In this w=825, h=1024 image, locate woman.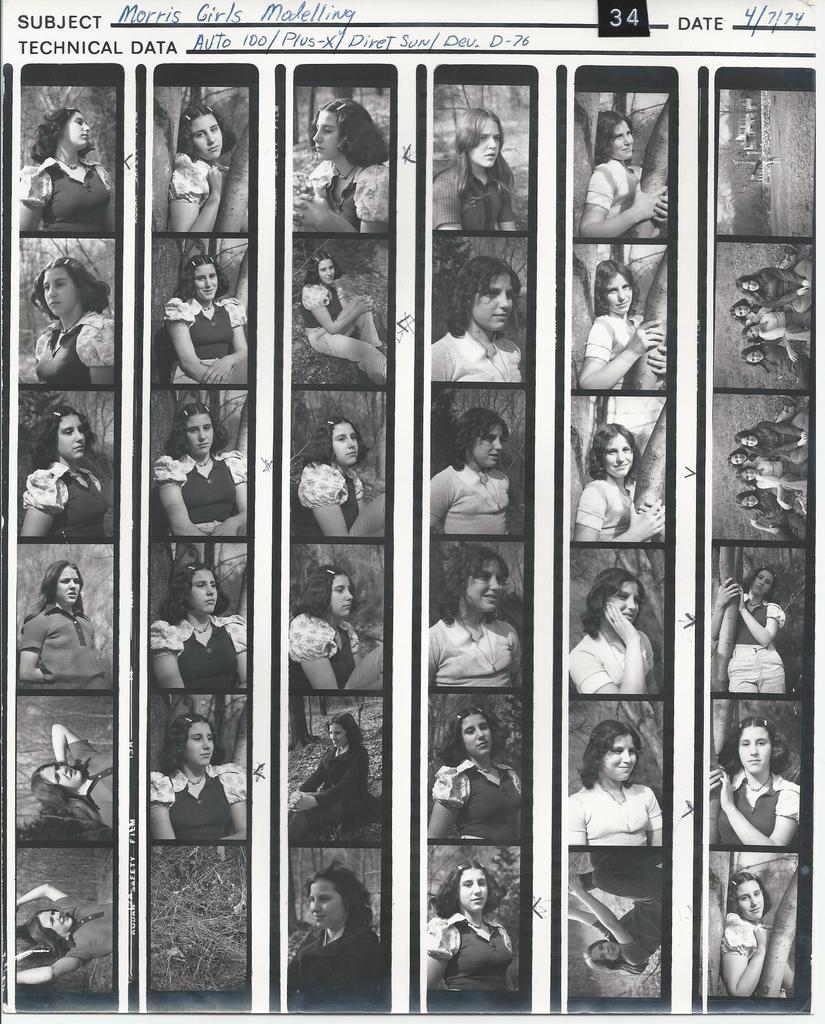
Bounding box: l=575, t=424, r=660, b=541.
